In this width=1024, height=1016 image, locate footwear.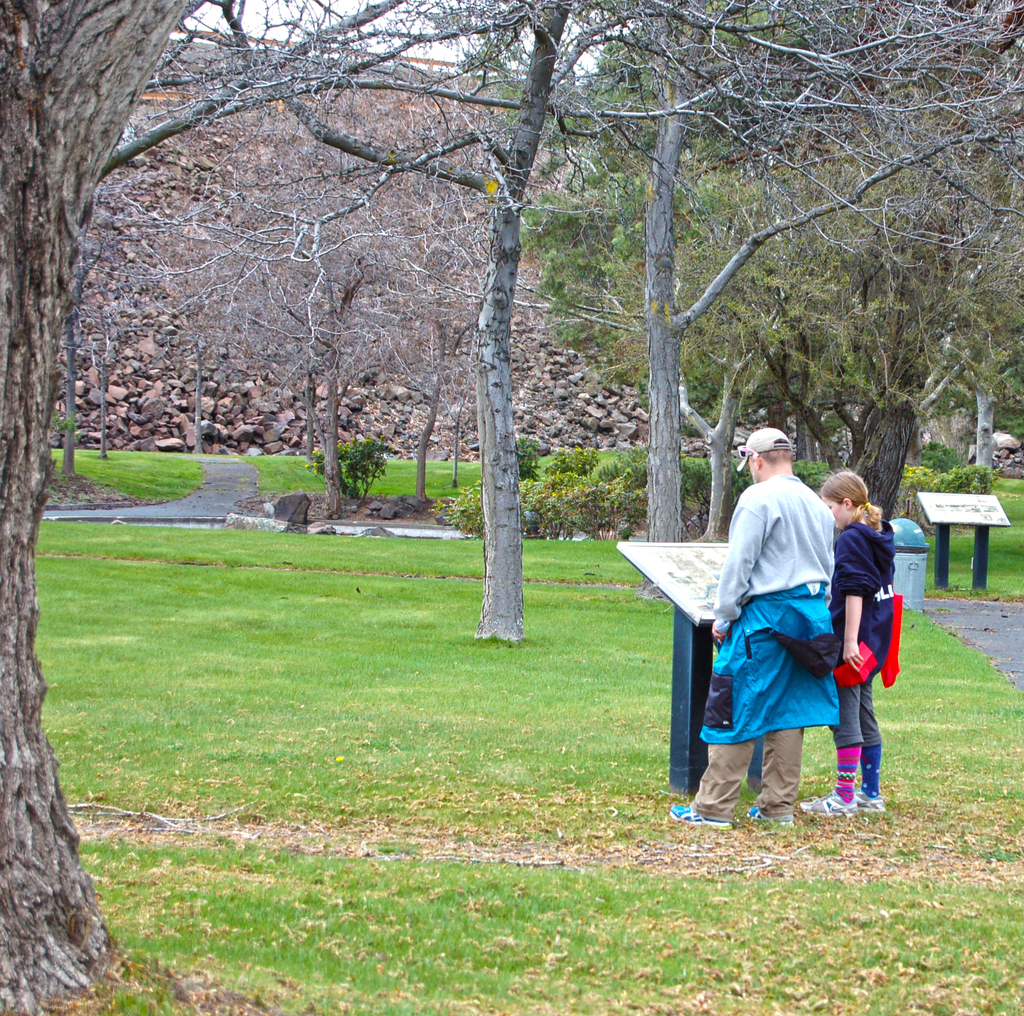
Bounding box: 742 802 796 827.
